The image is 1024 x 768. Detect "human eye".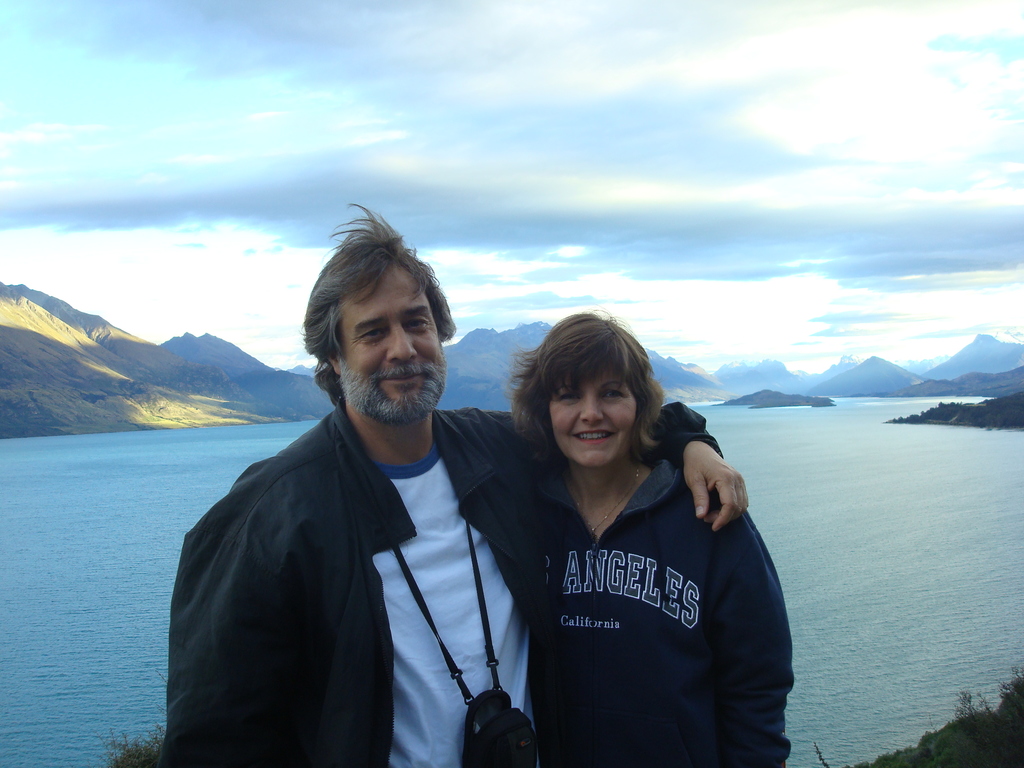
Detection: <box>600,385,625,403</box>.
